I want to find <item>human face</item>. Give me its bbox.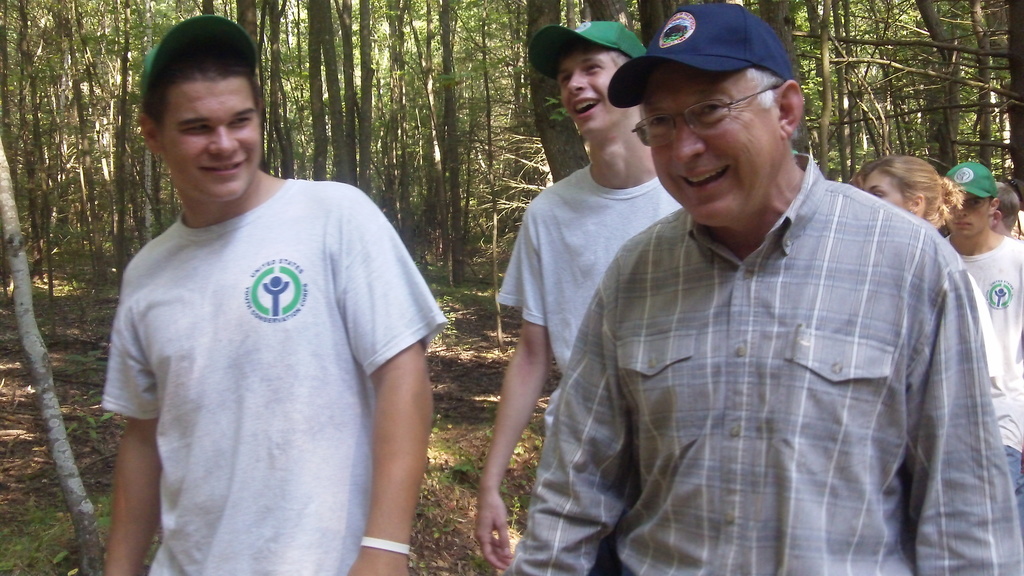
{"x1": 557, "y1": 40, "x2": 619, "y2": 134}.
